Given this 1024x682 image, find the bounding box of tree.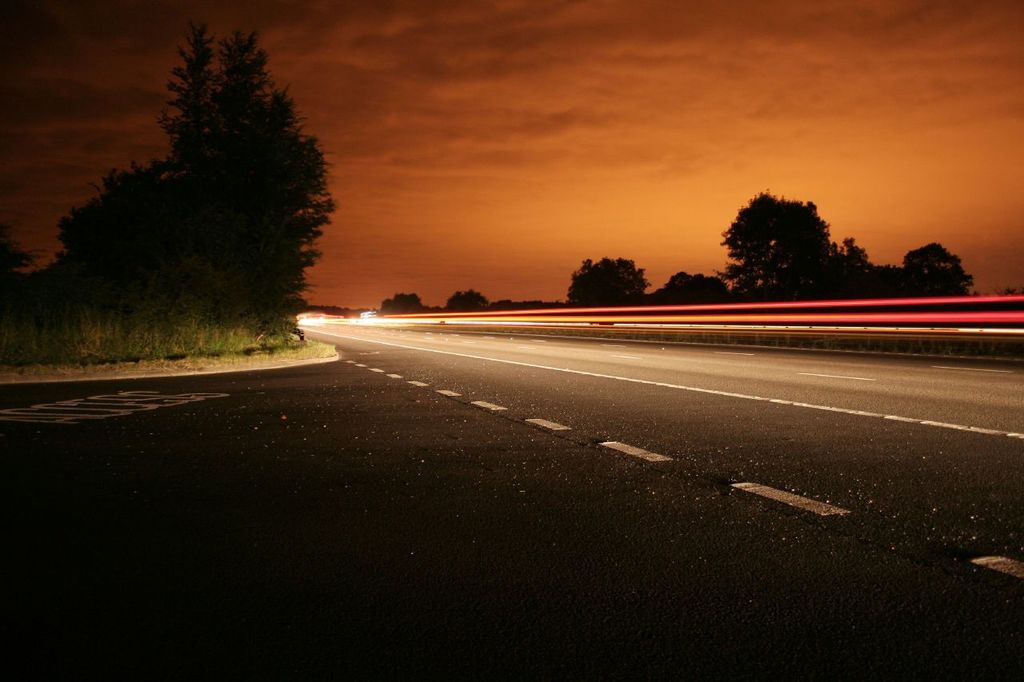
442, 285, 490, 307.
